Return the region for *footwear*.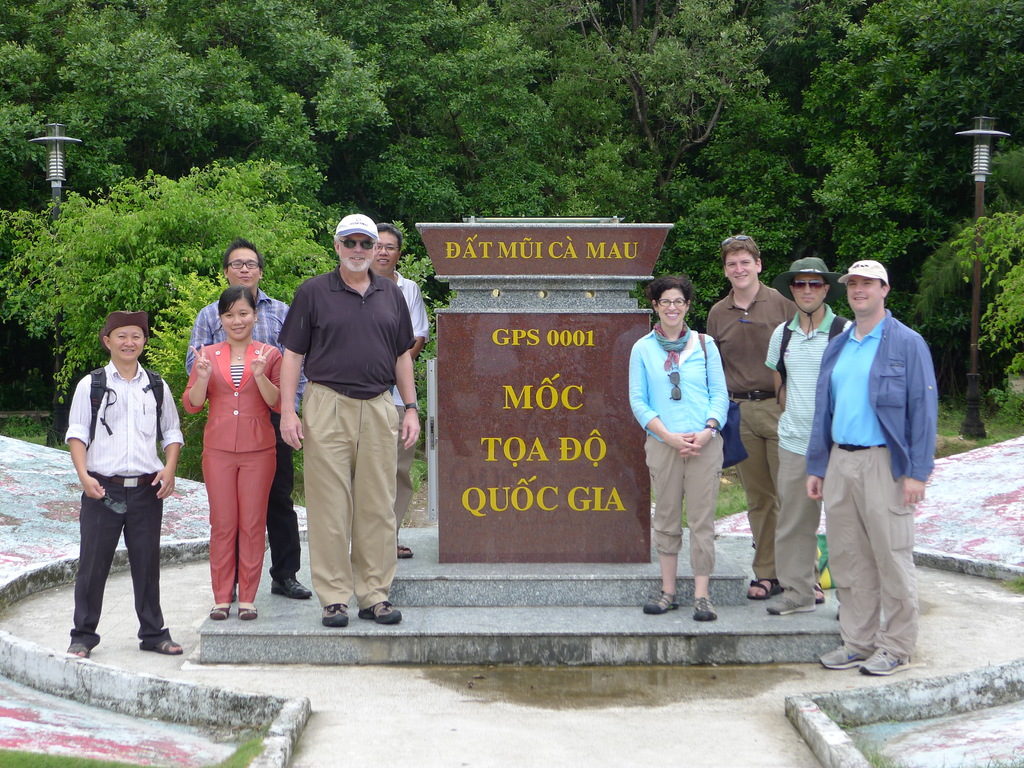
x1=358, y1=606, x2=401, y2=625.
